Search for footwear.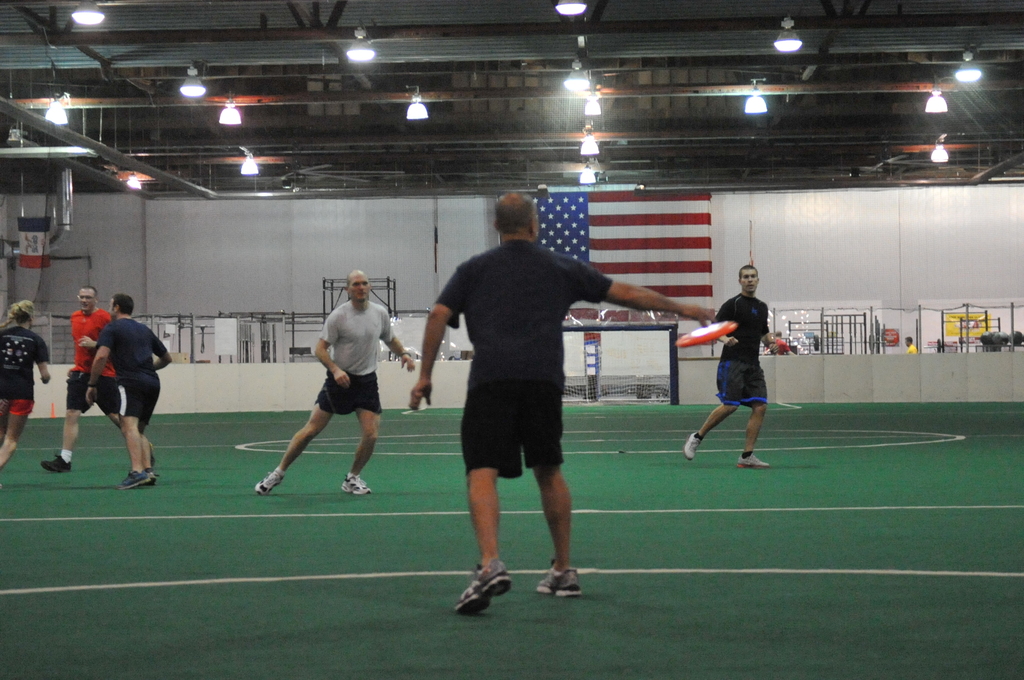
Found at locate(255, 469, 289, 497).
